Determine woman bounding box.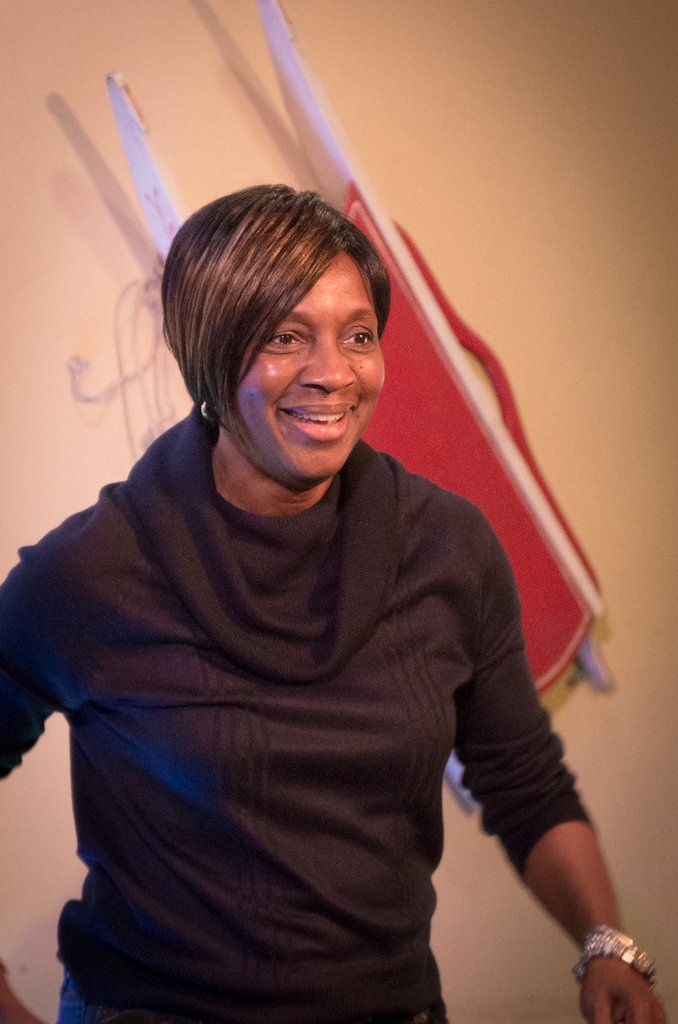
Determined: <bbox>28, 164, 617, 1020</bbox>.
